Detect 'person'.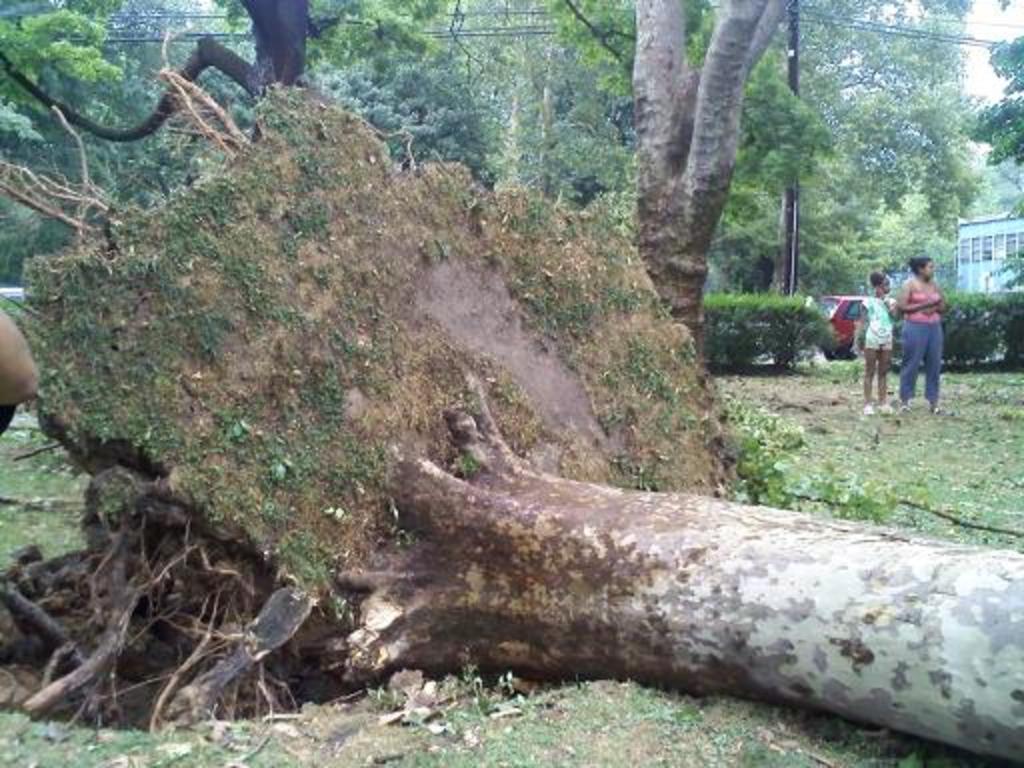
Detected at box(852, 272, 896, 424).
